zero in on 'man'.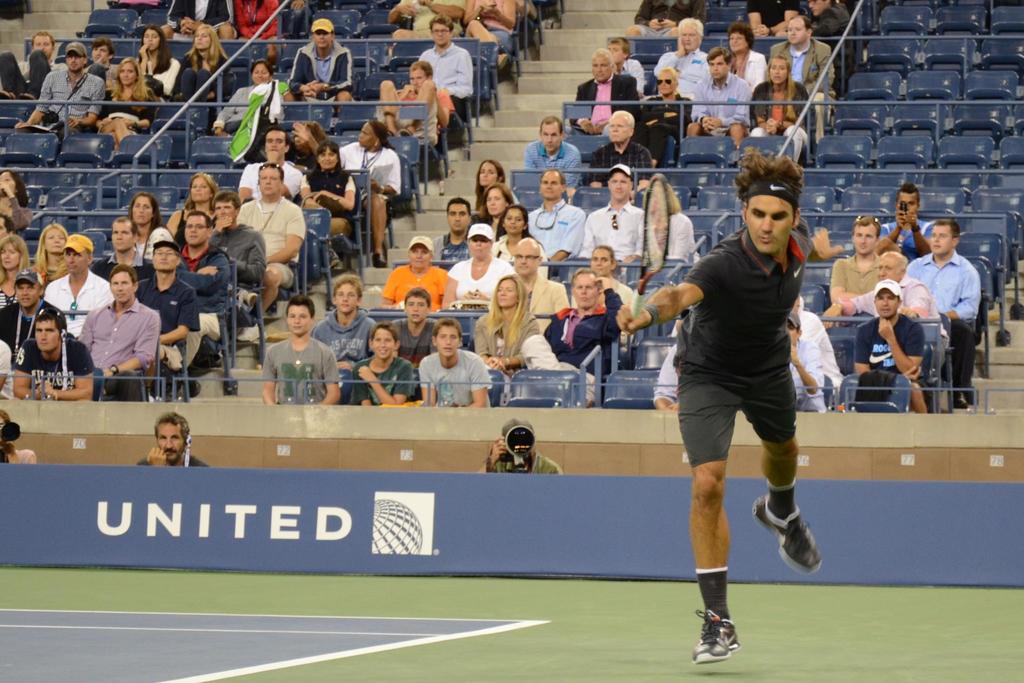
Zeroed in: bbox=(420, 319, 493, 406).
